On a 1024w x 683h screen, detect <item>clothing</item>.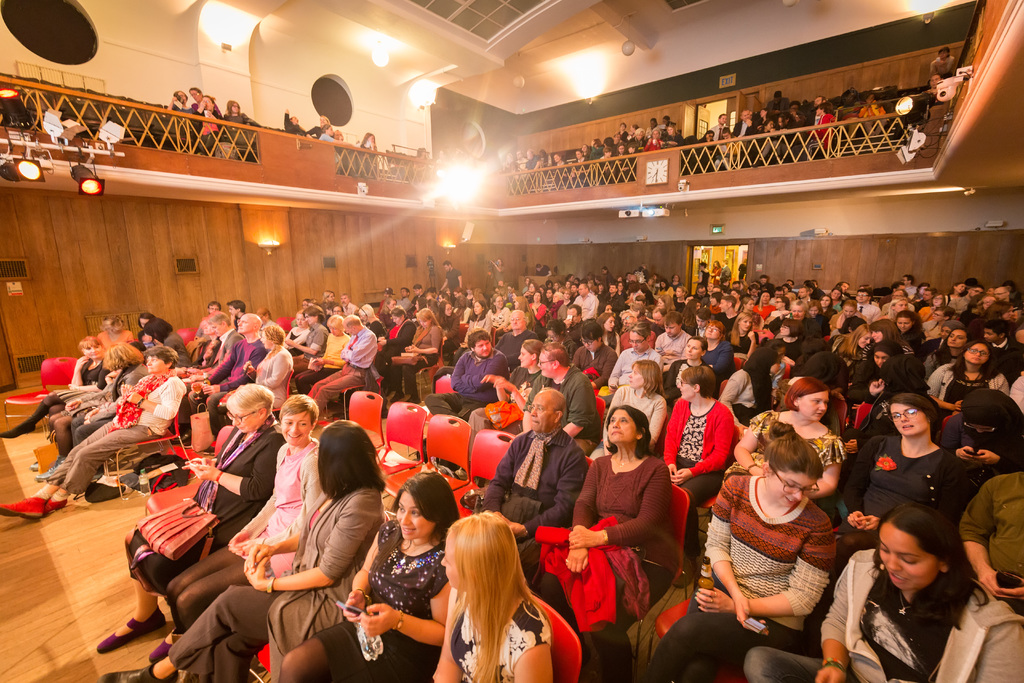
BBox(614, 385, 662, 435).
